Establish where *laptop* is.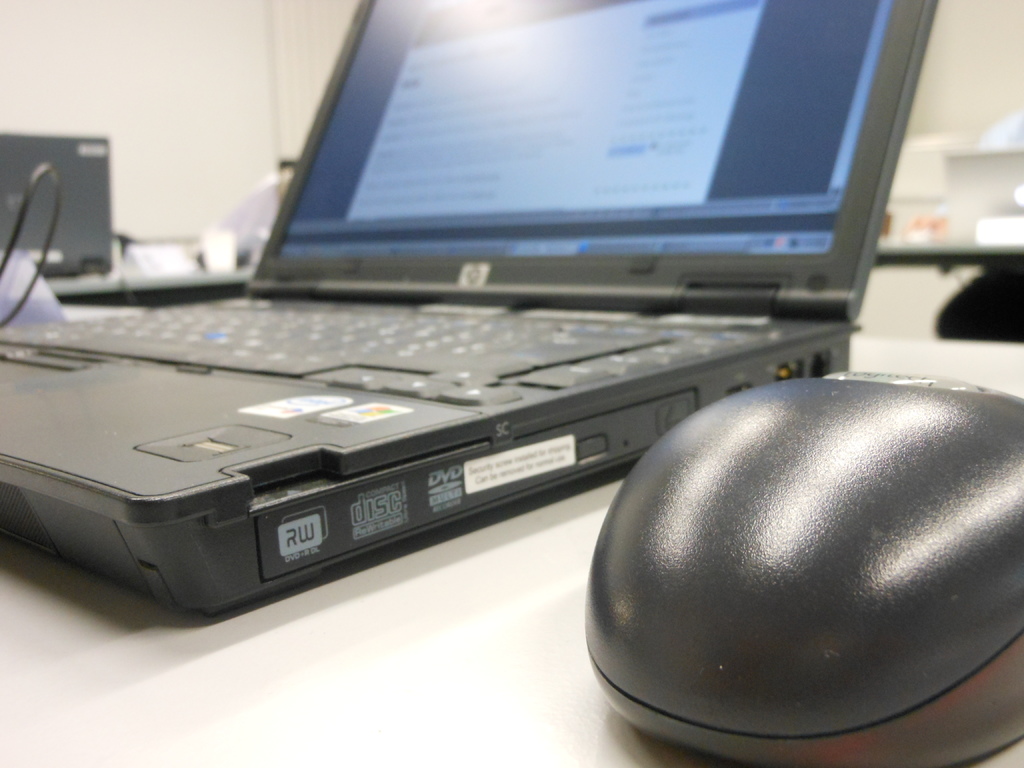
Established at <bbox>27, 20, 928, 667</bbox>.
